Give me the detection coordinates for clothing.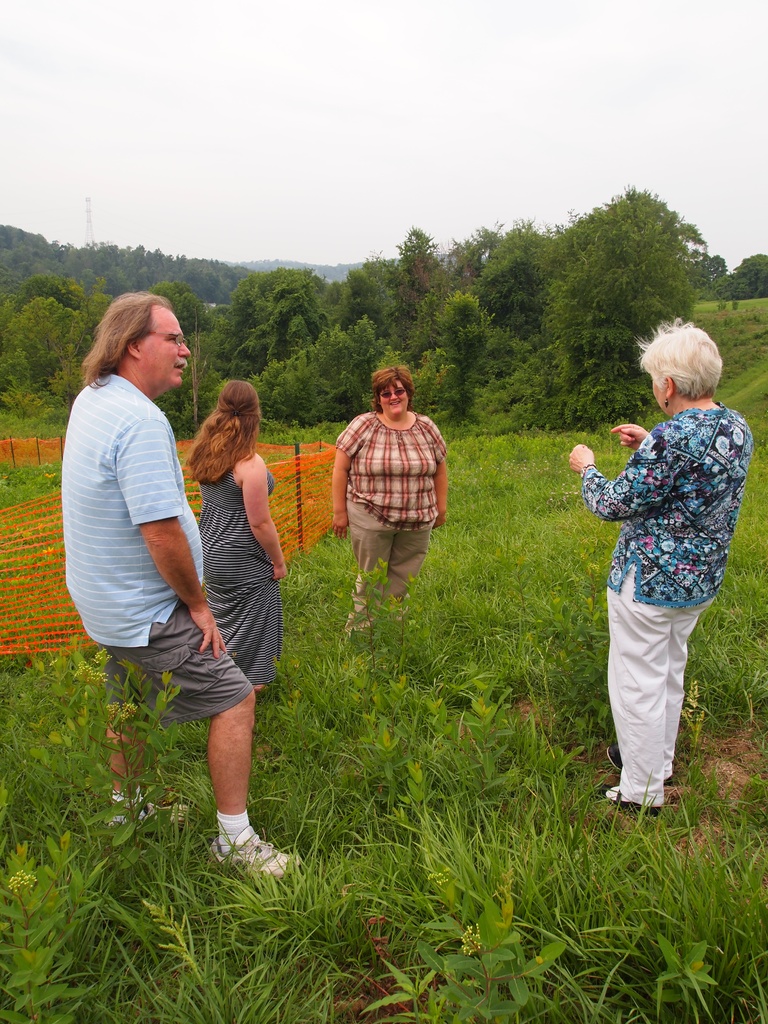
BBox(197, 464, 284, 685).
